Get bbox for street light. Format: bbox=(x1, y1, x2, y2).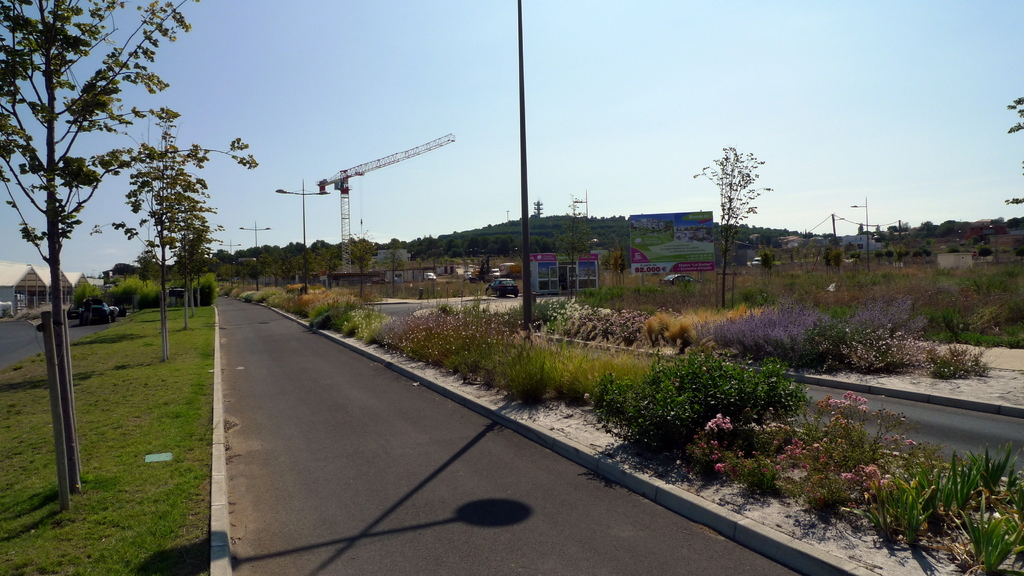
bbox=(240, 221, 271, 293).
